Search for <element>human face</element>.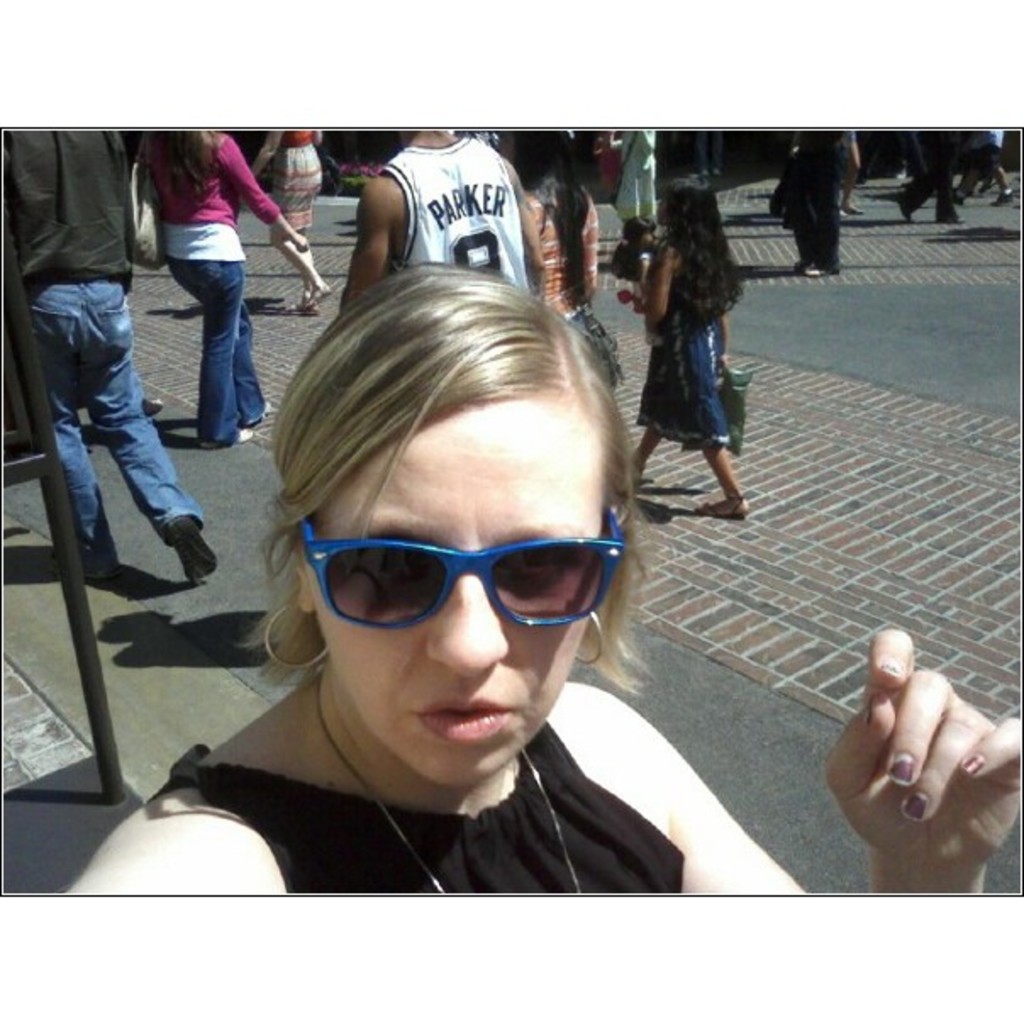
Found at pyautogui.locateOnScreen(310, 395, 607, 785).
